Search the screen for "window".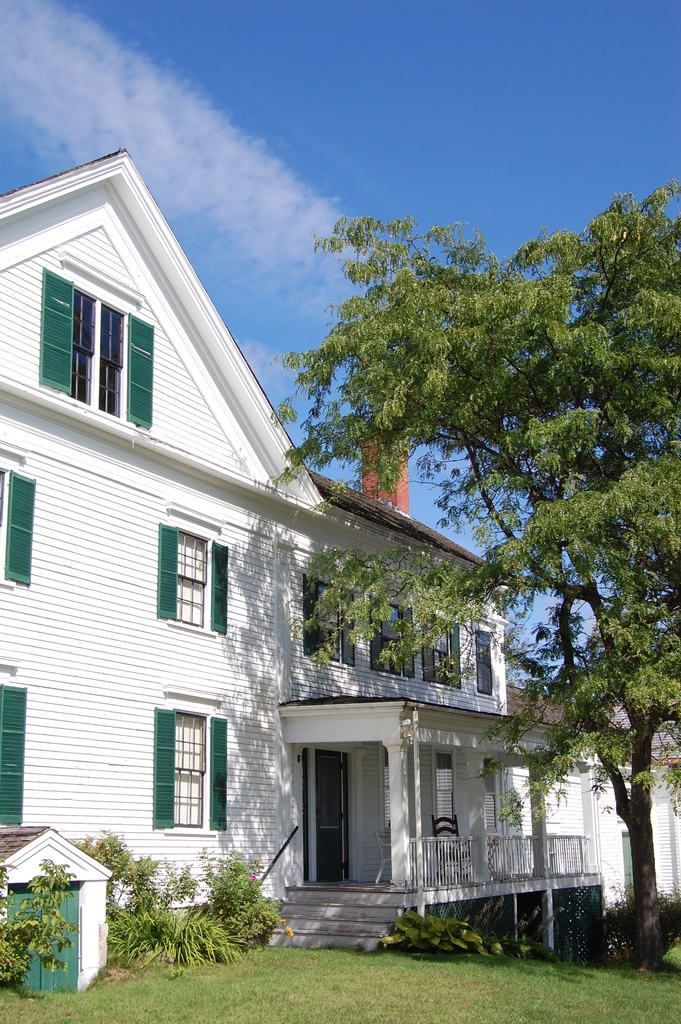
Found at BBox(427, 611, 463, 683).
